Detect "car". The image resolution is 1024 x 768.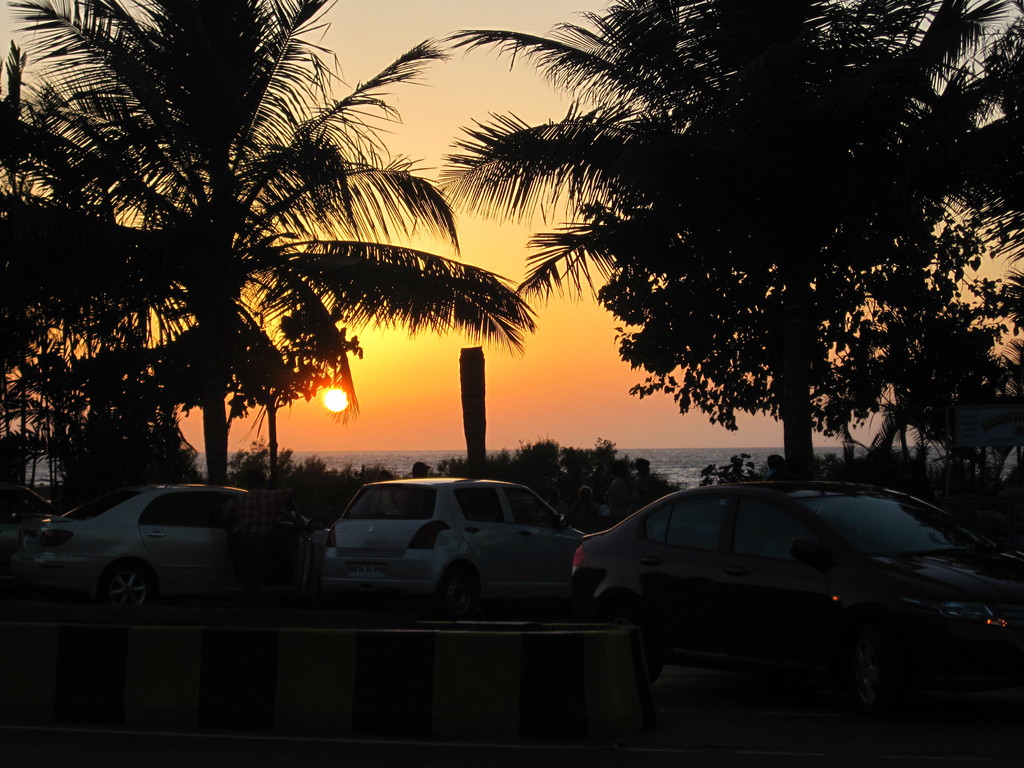
<bbox>293, 475, 596, 622</bbox>.
